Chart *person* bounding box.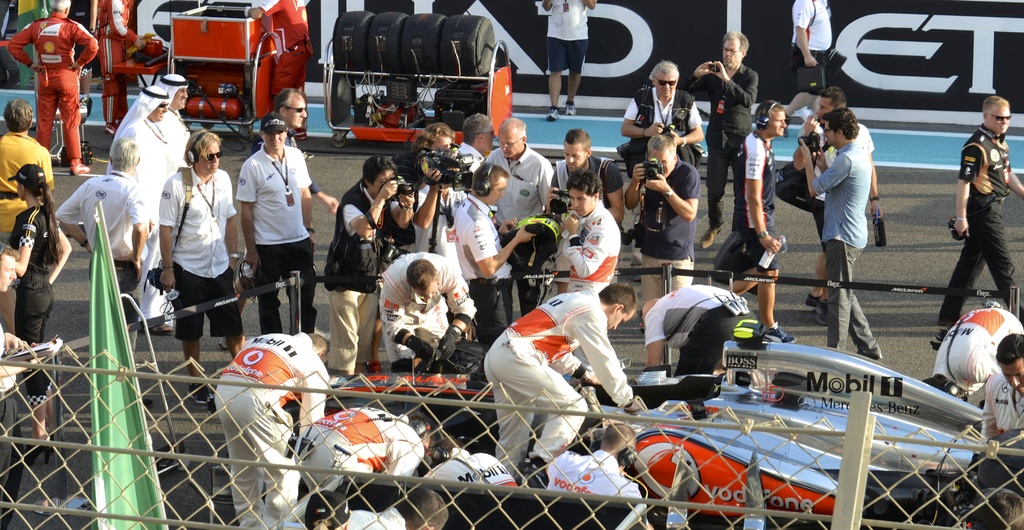
Charted: {"x1": 234, "y1": 111, "x2": 316, "y2": 333}.
